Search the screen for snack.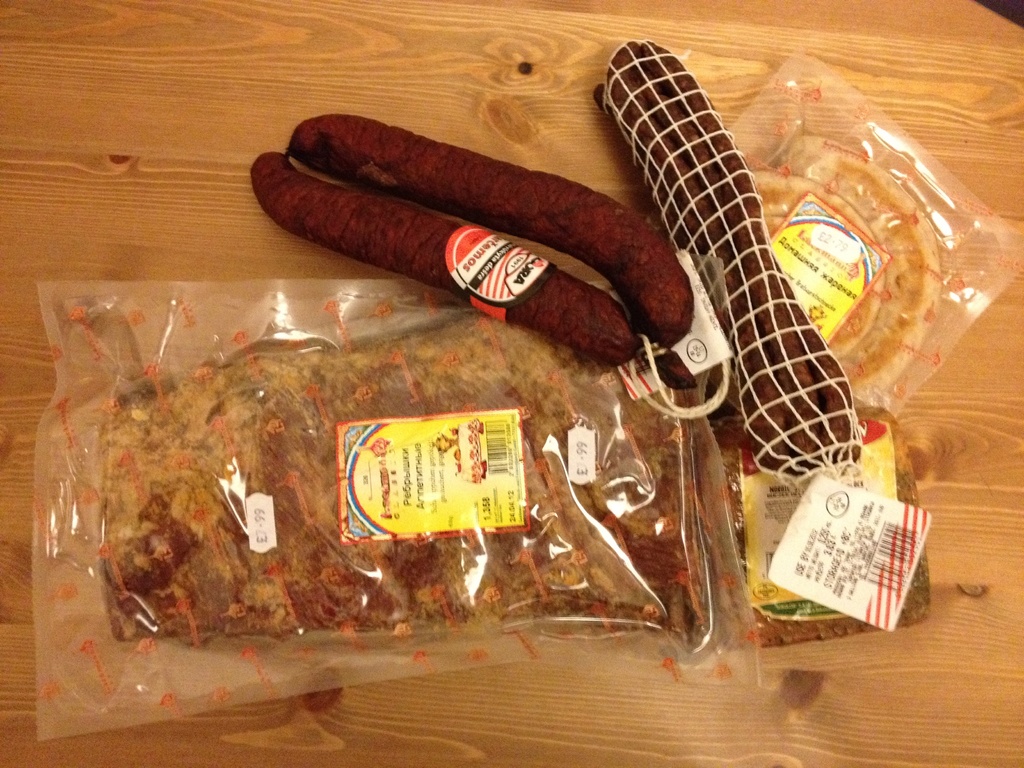
Found at 284, 106, 695, 352.
